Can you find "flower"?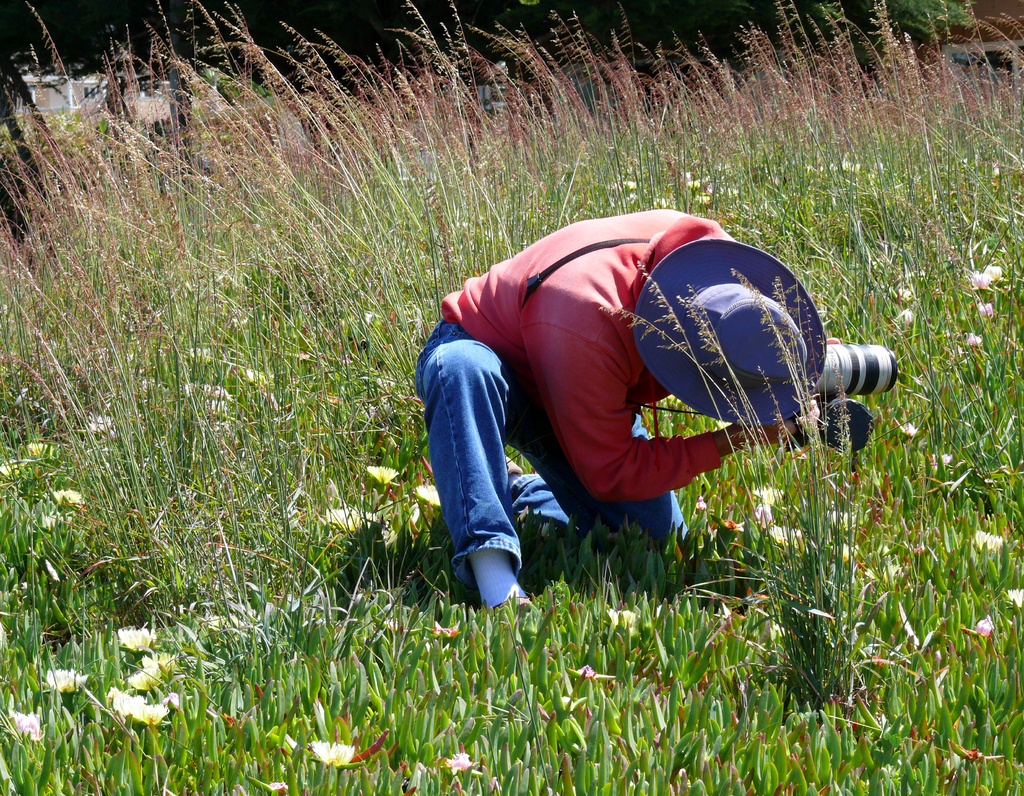
Yes, bounding box: 55, 485, 85, 505.
